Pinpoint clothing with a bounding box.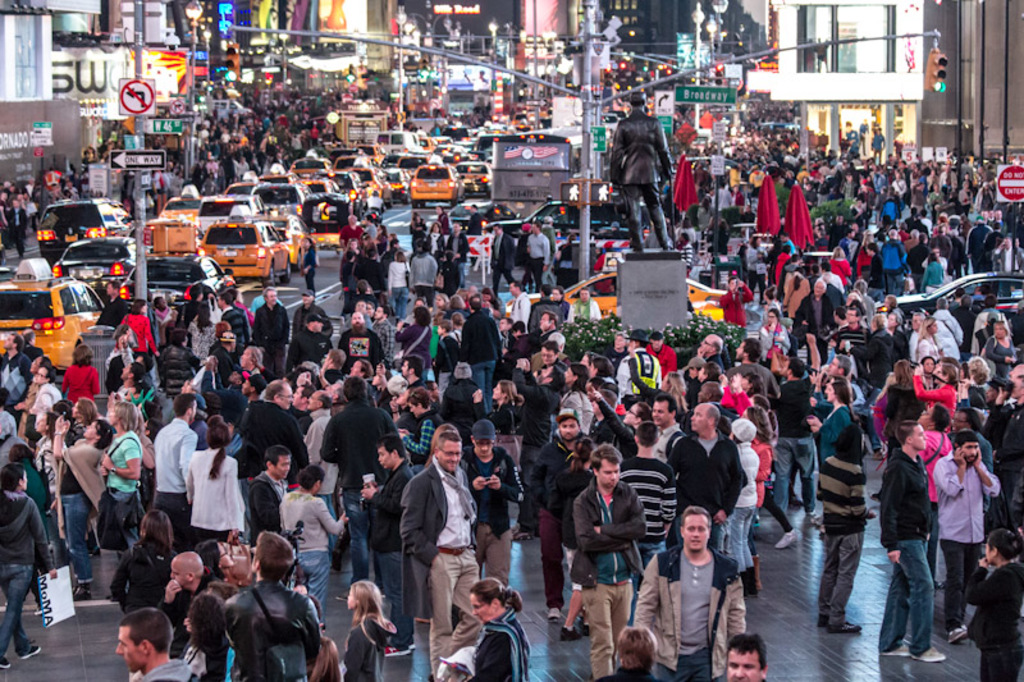
locate(986, 333, 1016, 365).
